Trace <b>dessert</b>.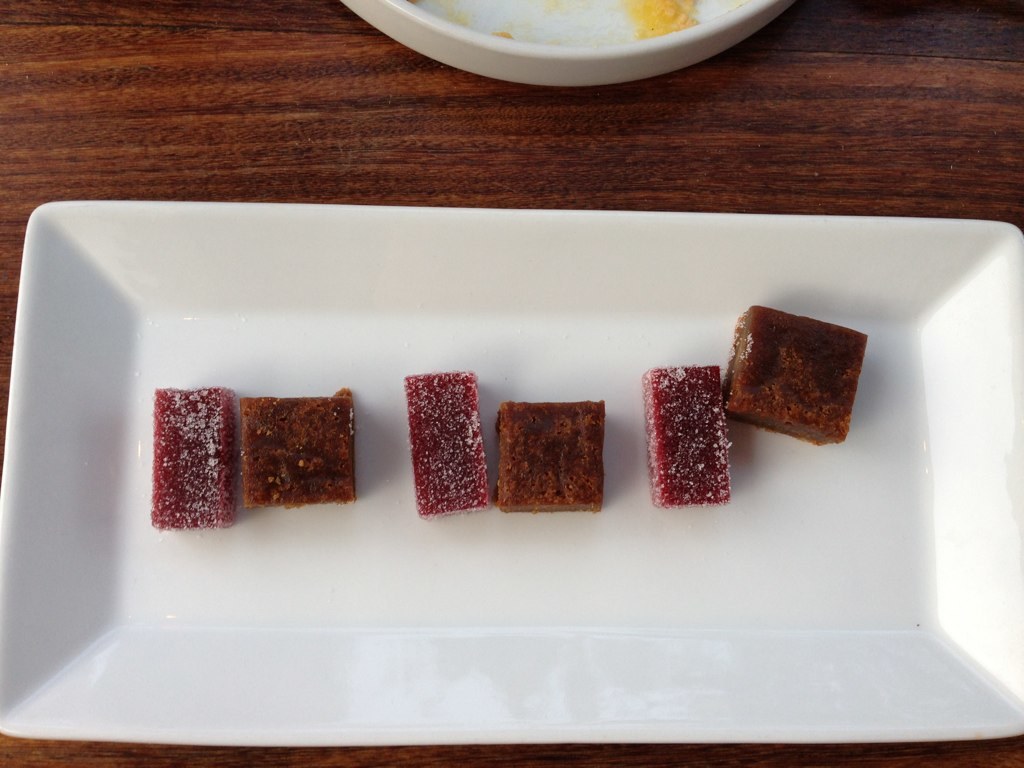
Traced to 717 297 883 452.
